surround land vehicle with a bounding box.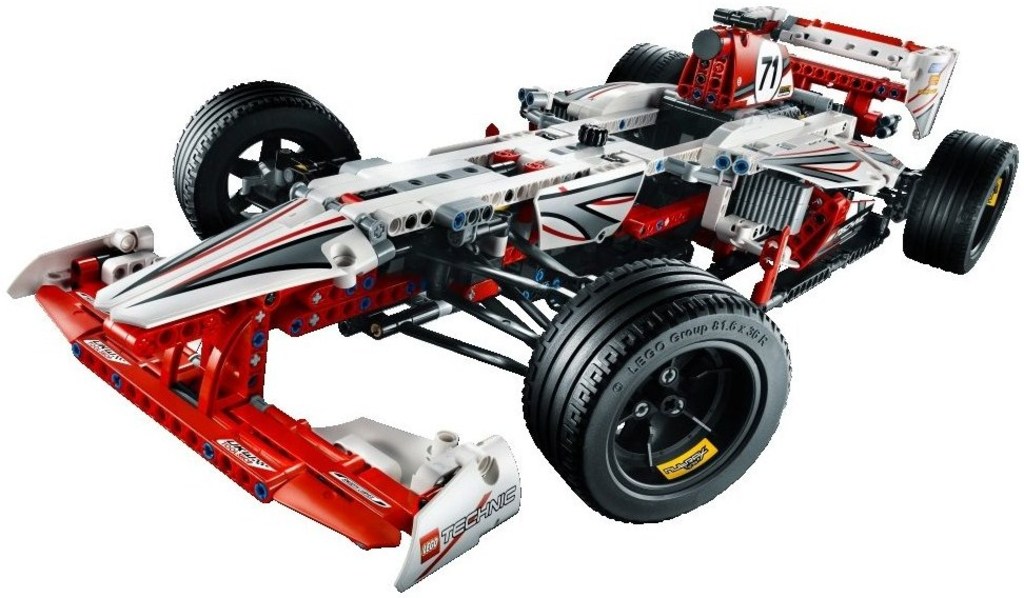
[107,48,989,583].
